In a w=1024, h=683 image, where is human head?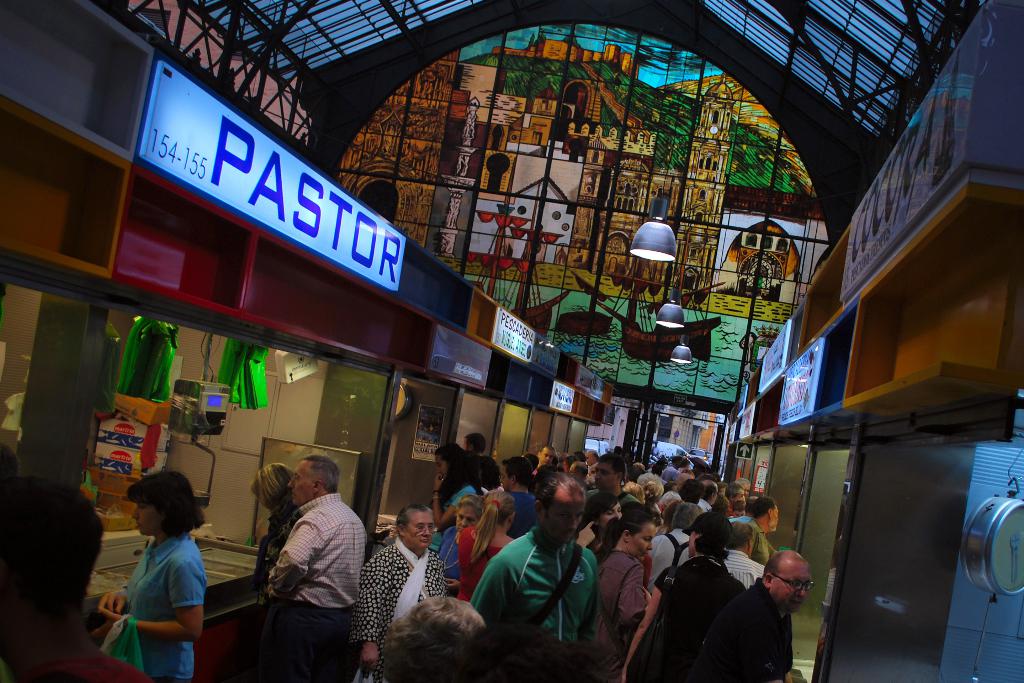
[393,509,431,548].
